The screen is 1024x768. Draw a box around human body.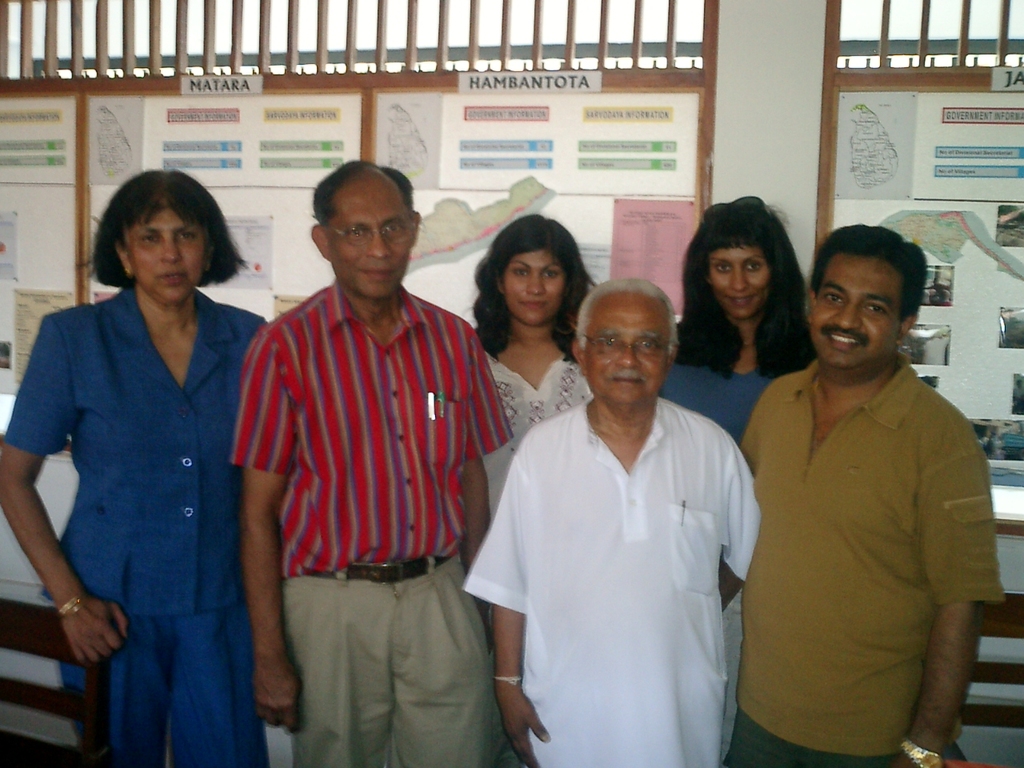
l=735, t=357, r=1001, b=767.
